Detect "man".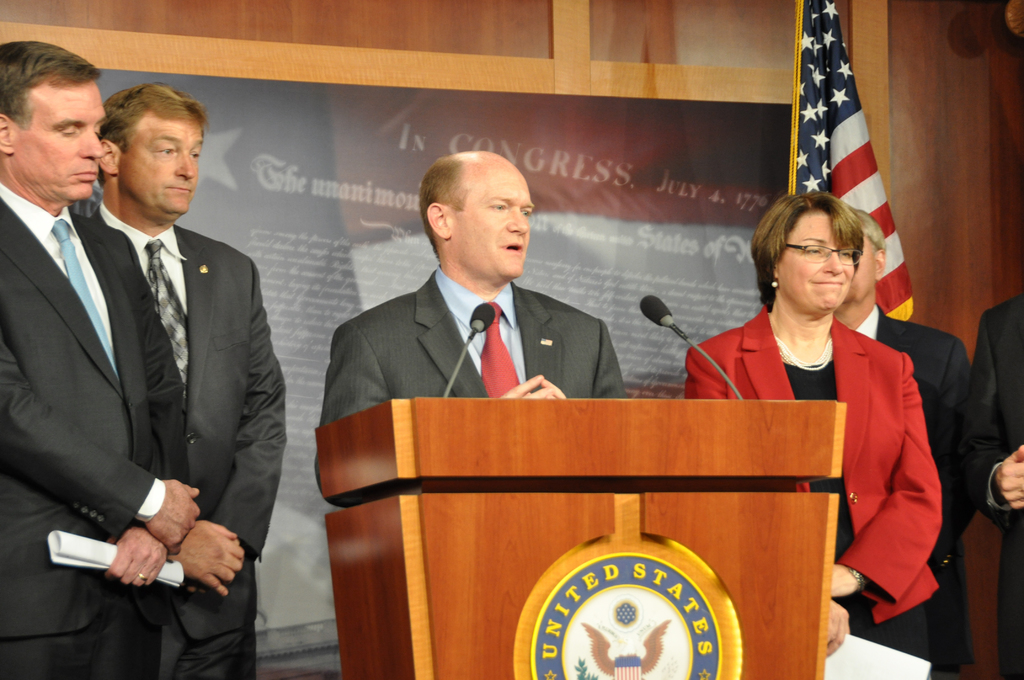
Detected at 315:148:627:510.
